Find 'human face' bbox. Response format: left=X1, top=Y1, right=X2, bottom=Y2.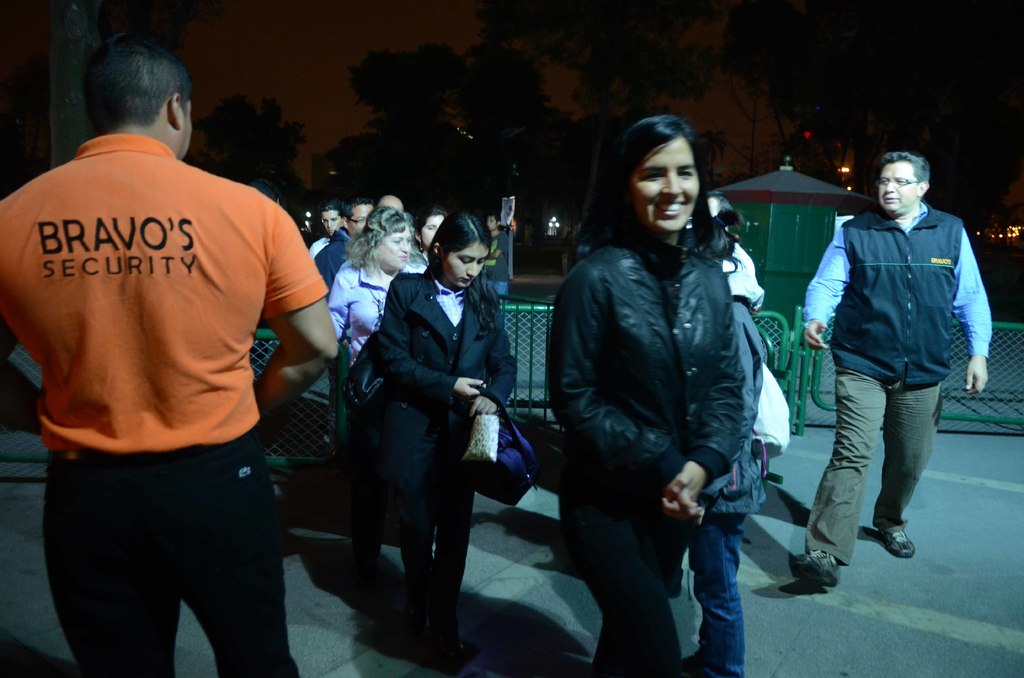
left=707, top=193, right=720, bottom=217.
